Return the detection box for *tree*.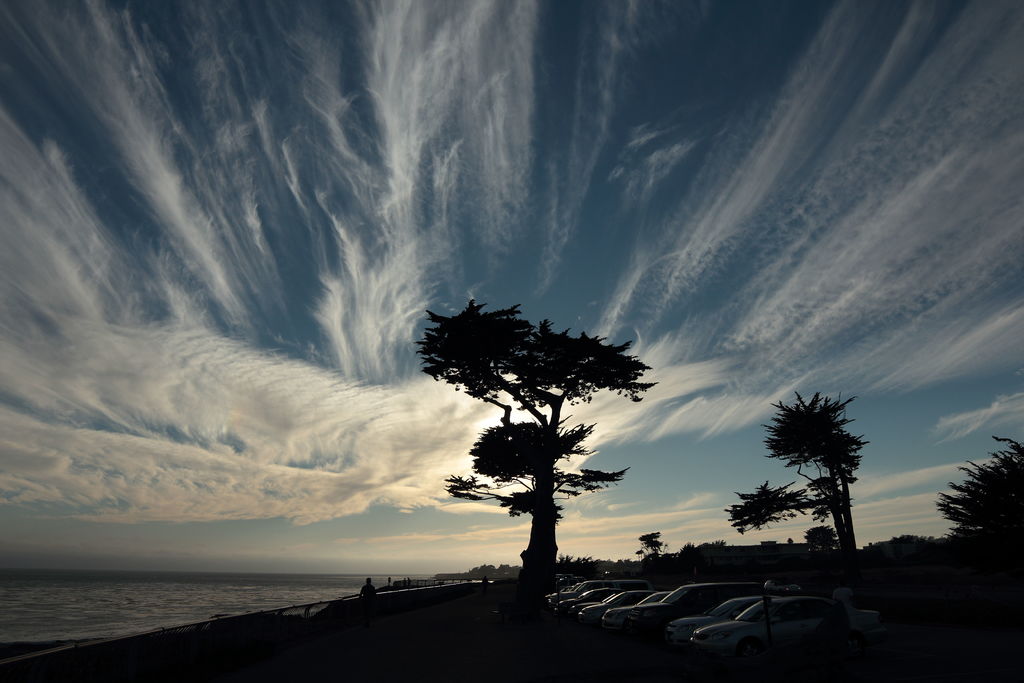
{"x1": 797, "y1": 522, "x2": 837, "y2": 554}.
